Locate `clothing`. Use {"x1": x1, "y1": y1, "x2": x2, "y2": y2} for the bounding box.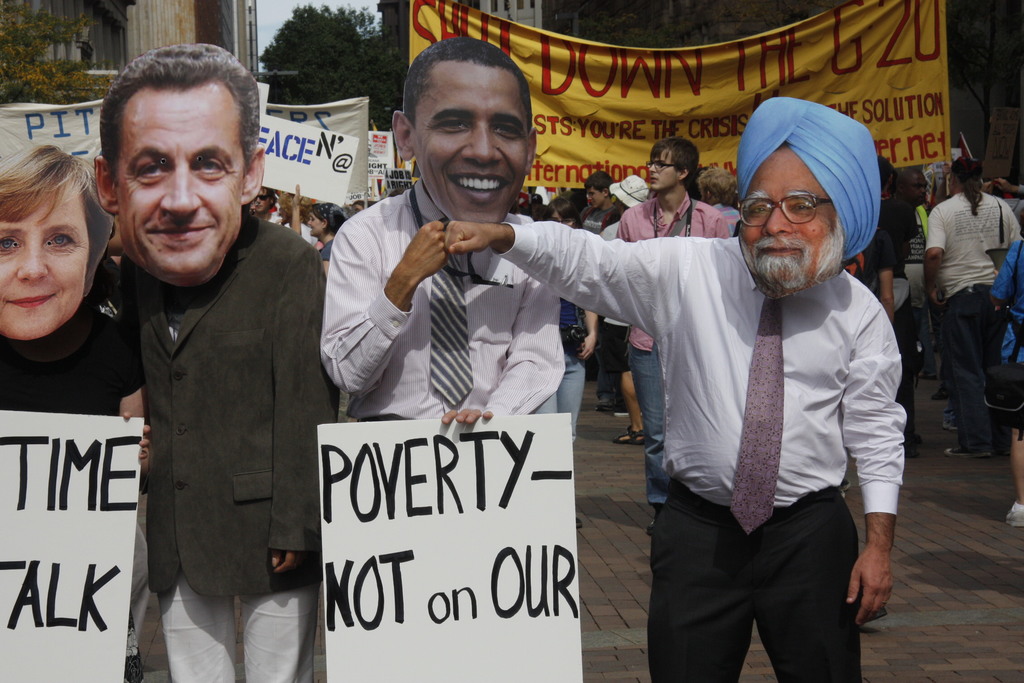
{"x1": 613, "y1": 192, "x2": 739, "y2": 506}.
